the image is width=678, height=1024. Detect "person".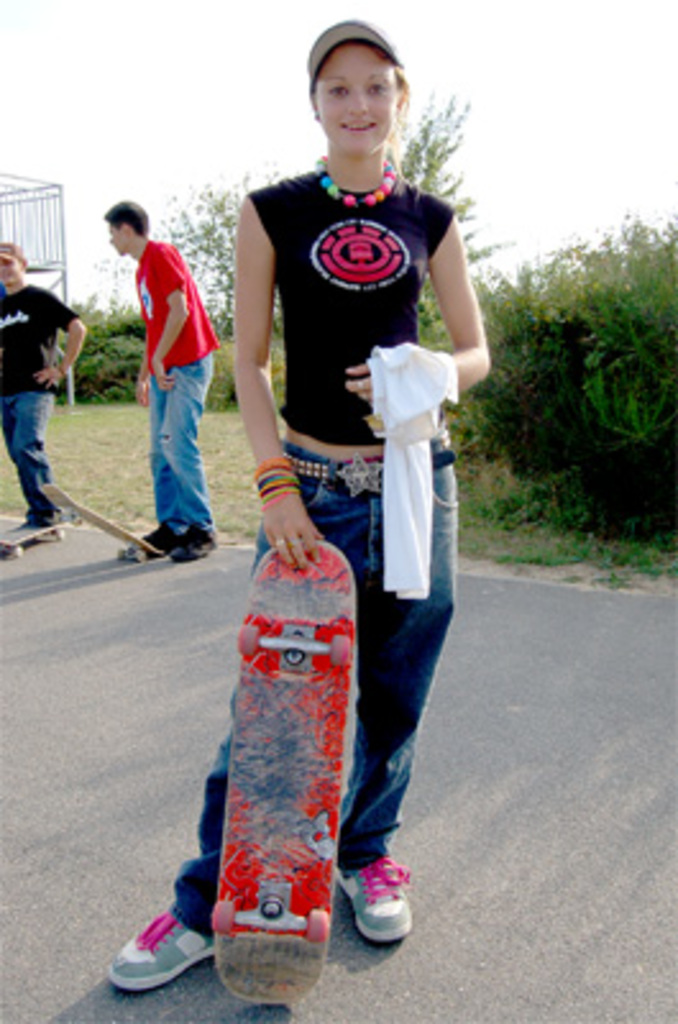
Detection: Rect(105, 200, 225, 561).
